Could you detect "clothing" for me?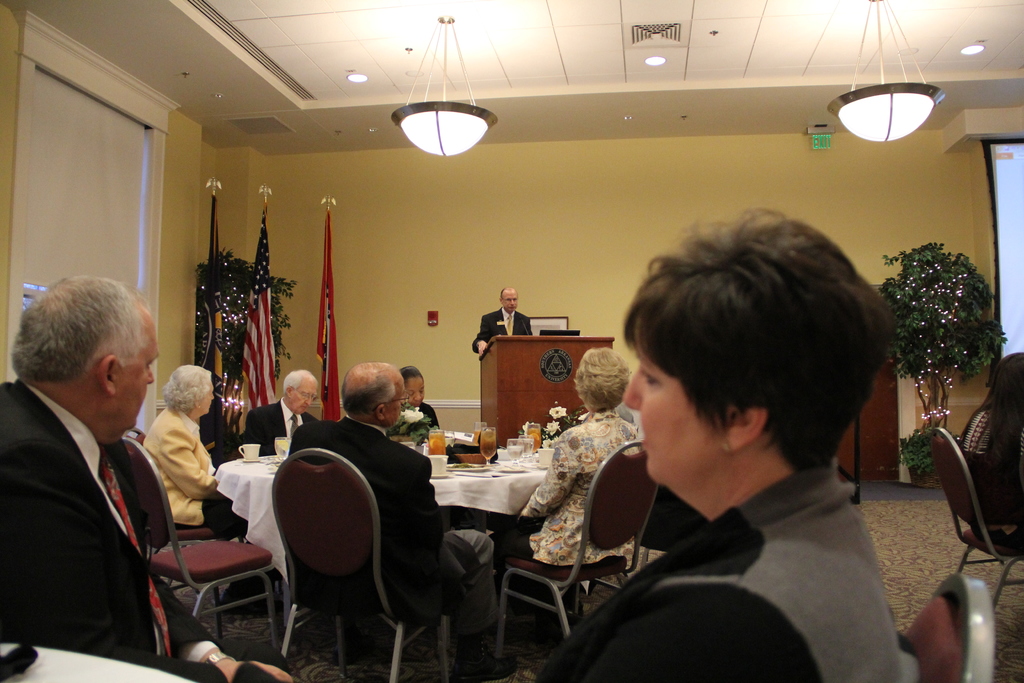
Detection result: (left=139, top=401, right=249, bottom=529).
